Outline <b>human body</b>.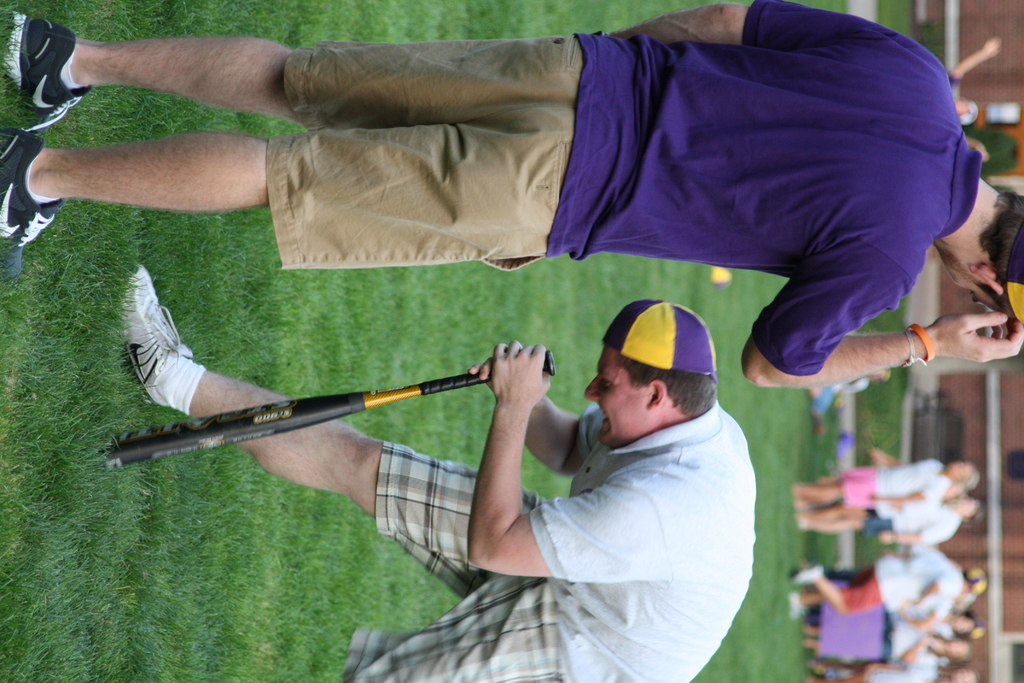
Outline: bbox(790, 450, 976, 511).
